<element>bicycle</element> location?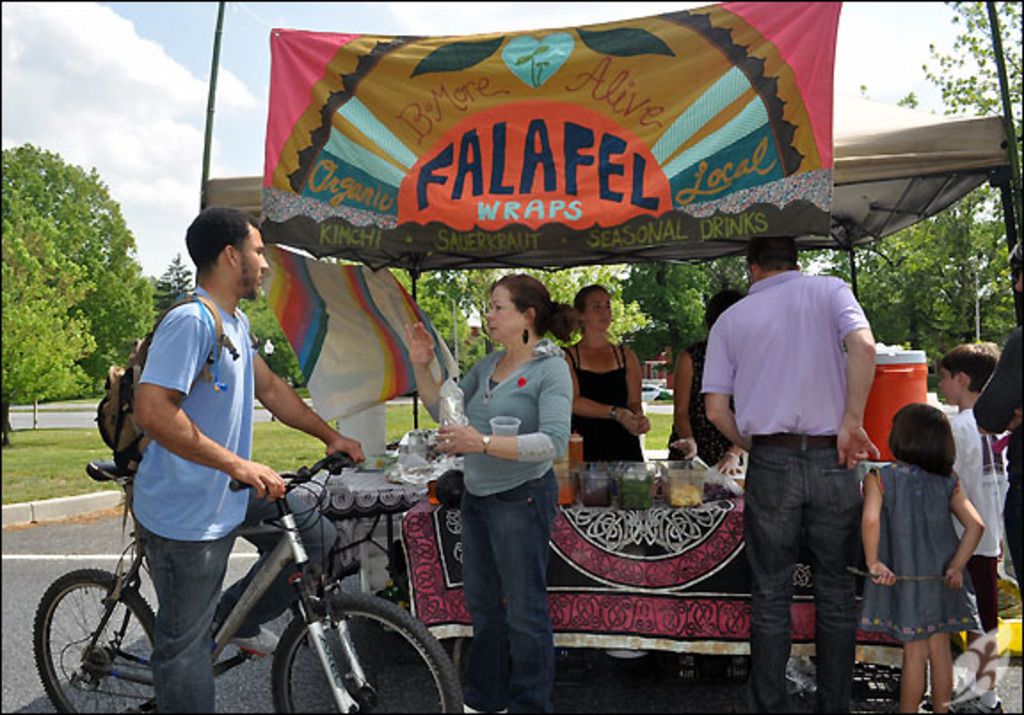
<bbox>30, 441, 468, 714</bbox>
